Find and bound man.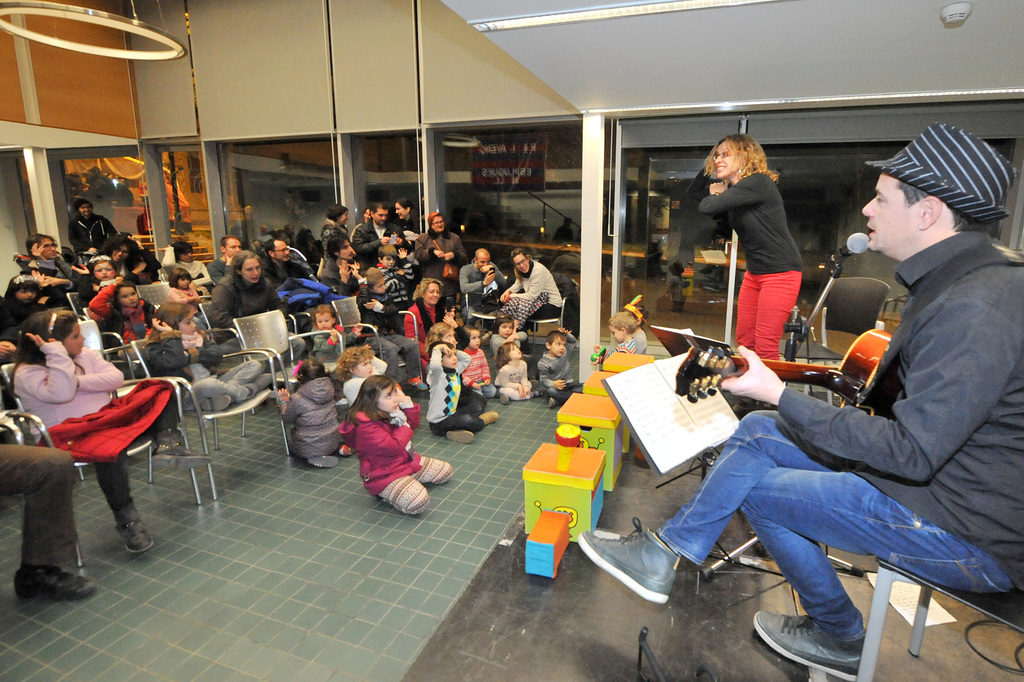
Bound: crop(255, 236, 325, 287).
